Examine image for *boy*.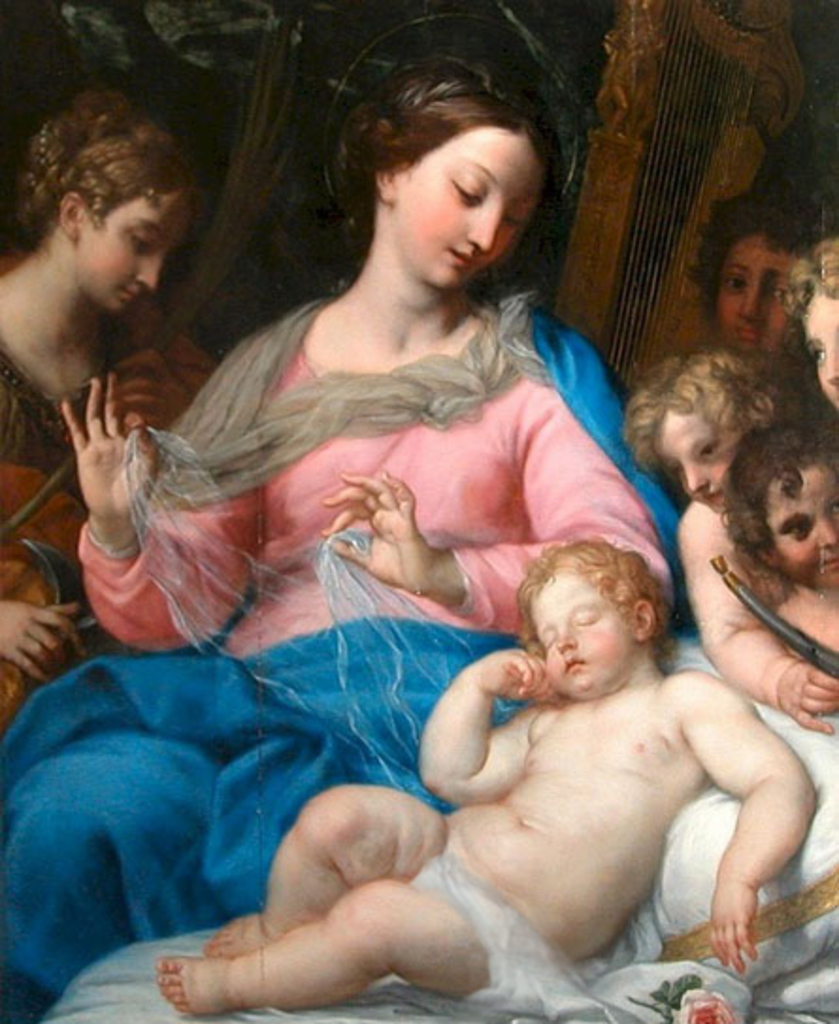
Examination result: (622,343,837,737).
